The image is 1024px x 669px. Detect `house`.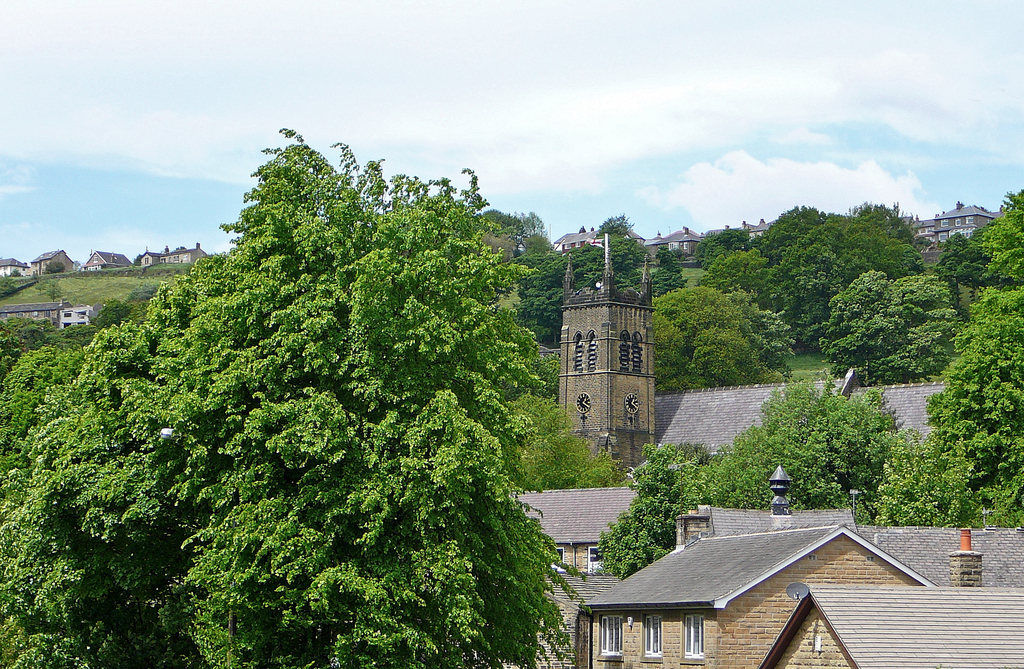
Detection: 580/458/936/668.
